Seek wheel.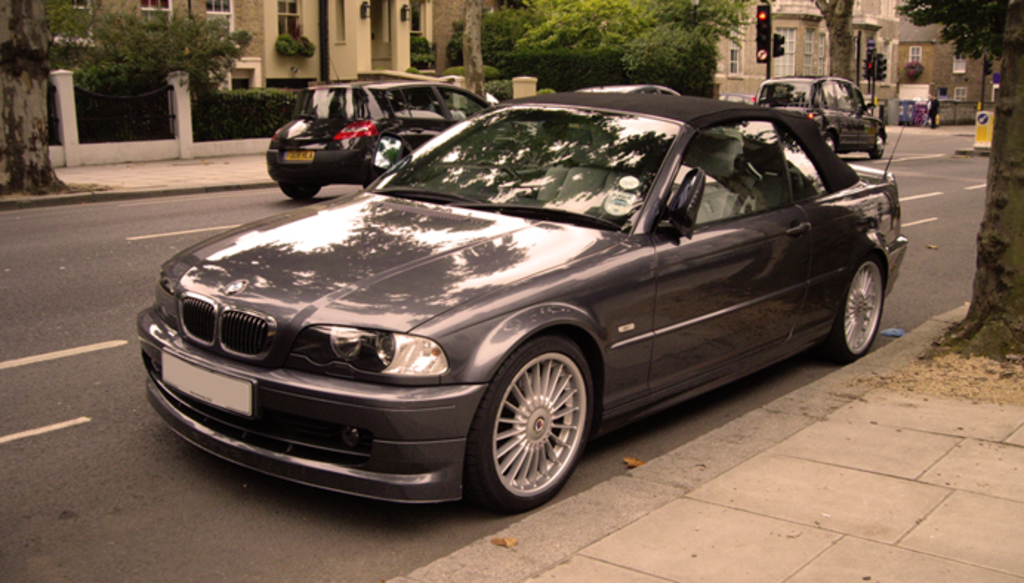
box=[817, 136, 842, 149].
